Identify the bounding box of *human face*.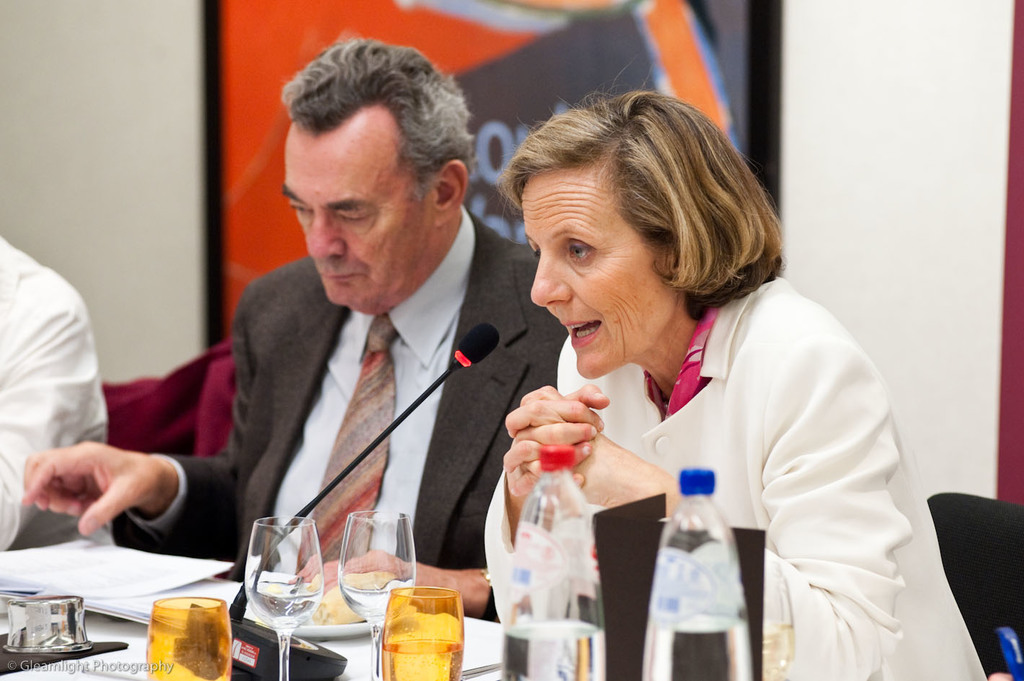
left=278, top=117, right=441, bottom=312.
